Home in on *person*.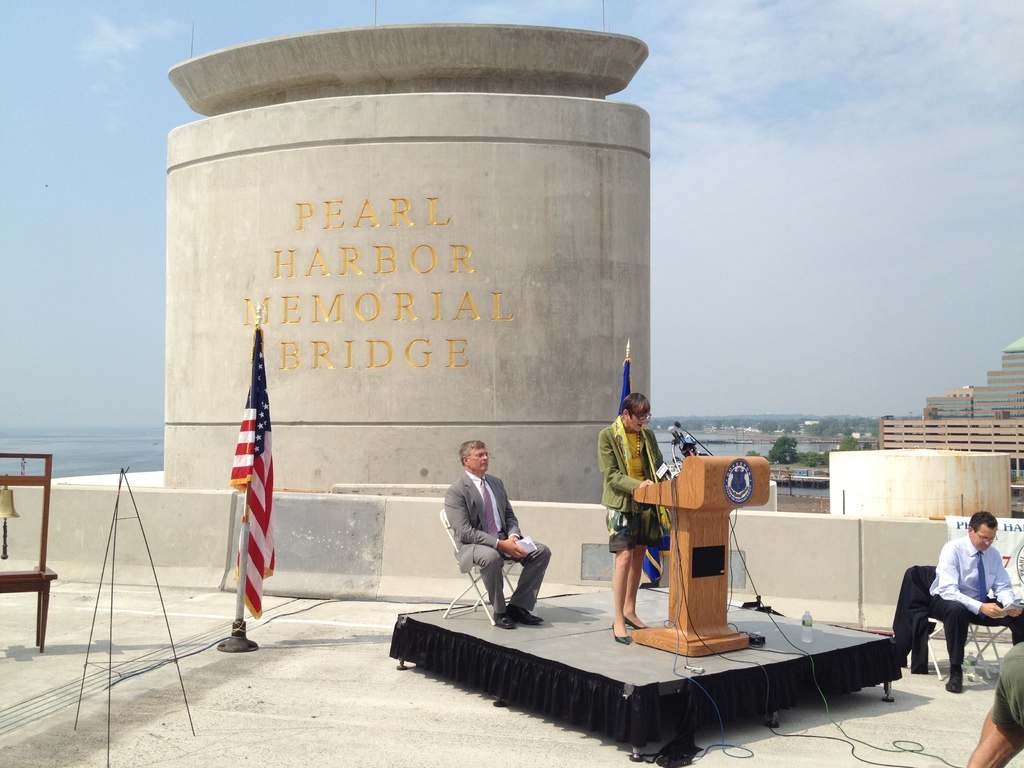
Homed in at <box>593,392,673,648</box>.
